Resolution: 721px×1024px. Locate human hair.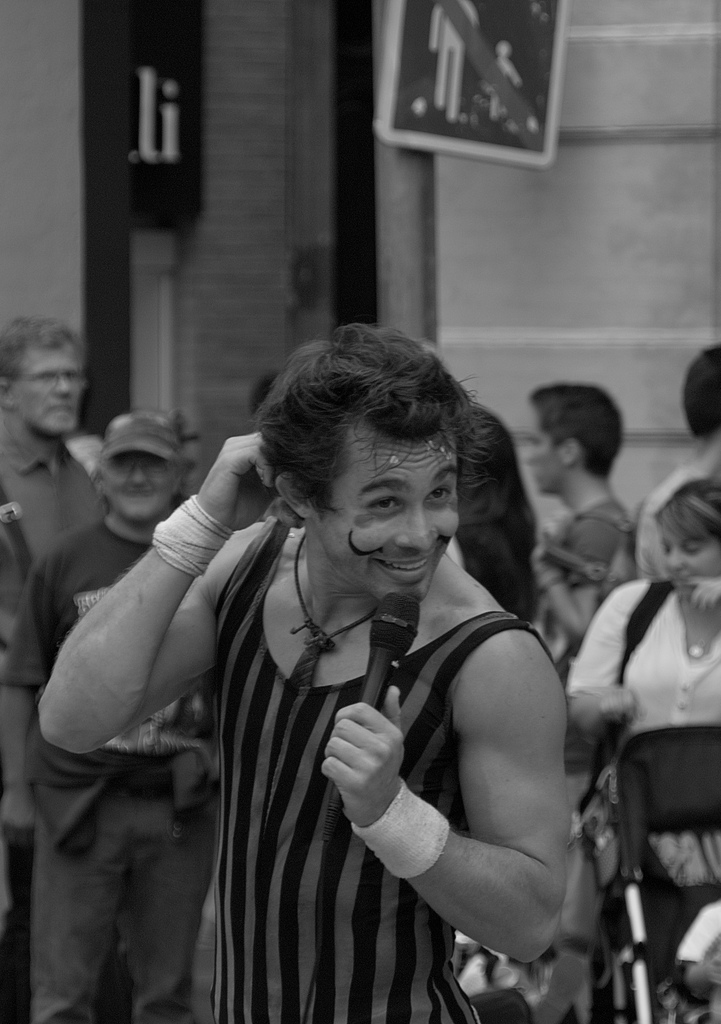
<box>652,478,720,557</box>.
